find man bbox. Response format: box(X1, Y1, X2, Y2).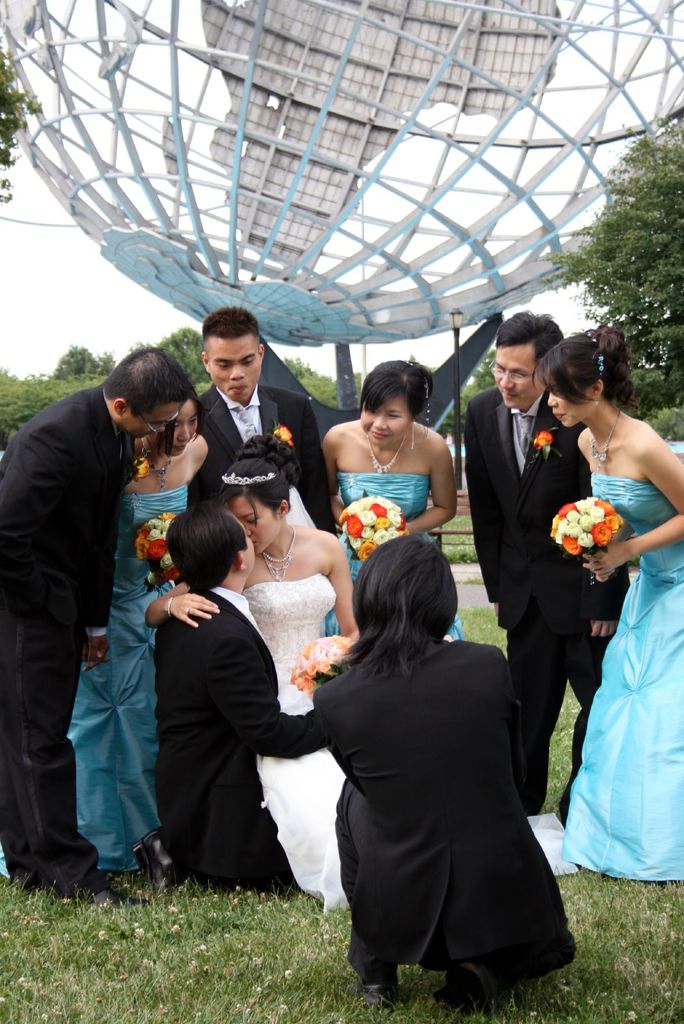
box(305, 526, 587, 1007).
